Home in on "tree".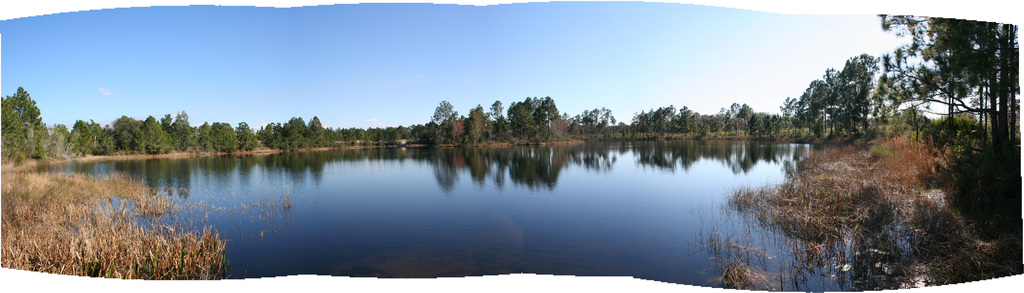
Homed in at <box>326,125,349,145</box>.
